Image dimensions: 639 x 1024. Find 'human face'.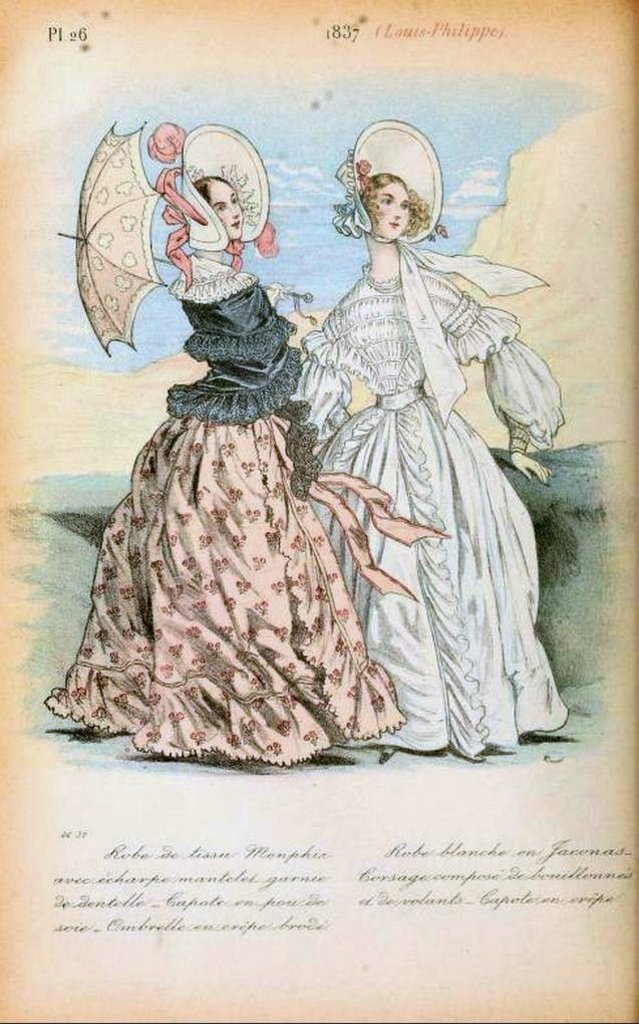
left=371, top=177, right=411, bottom=247.
